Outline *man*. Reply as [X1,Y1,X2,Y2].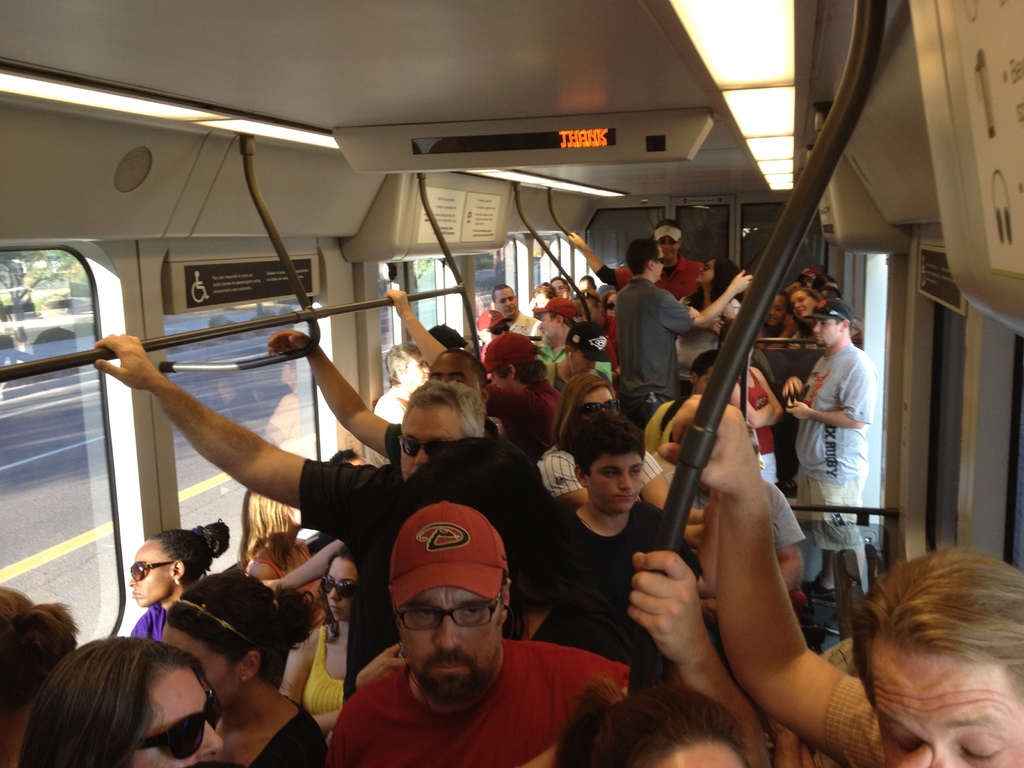
[566,219,705,292].
